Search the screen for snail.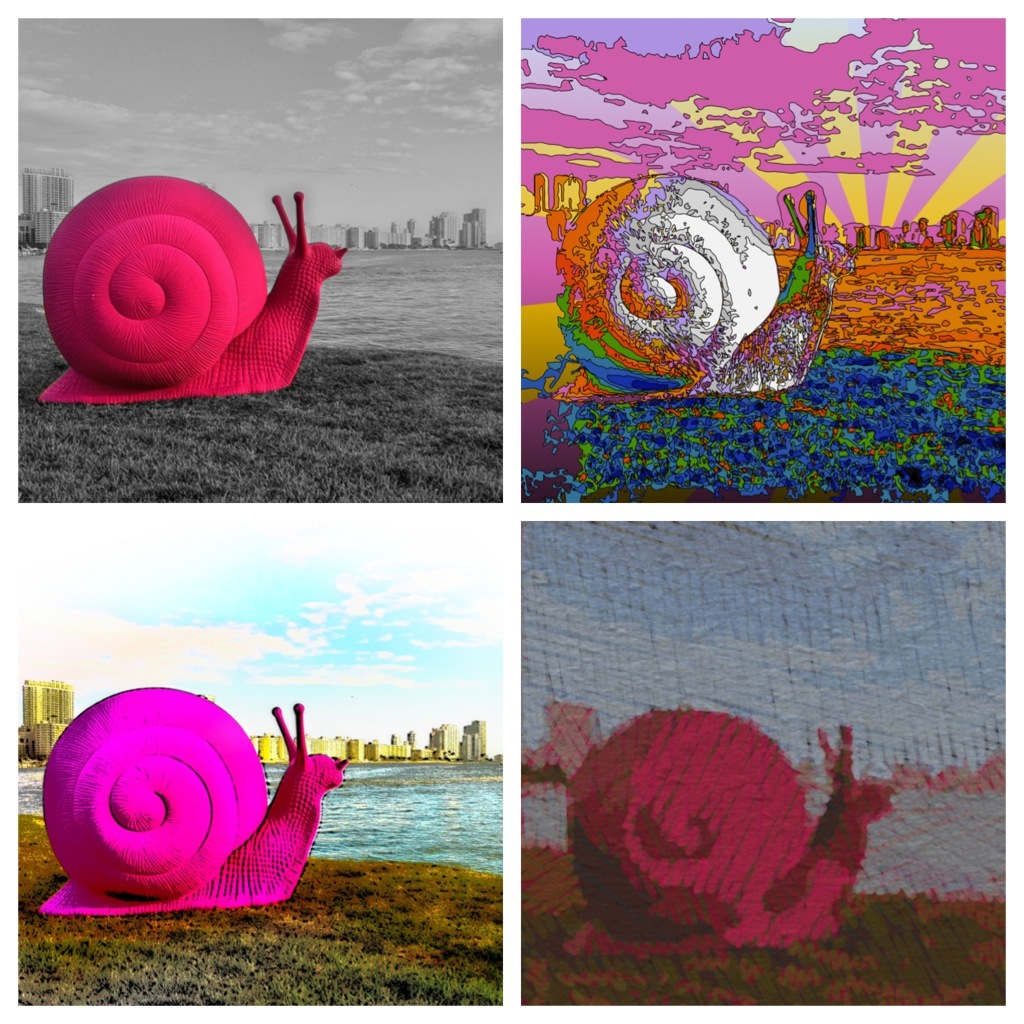
Found at [x1=572, y1=708, x2=901, y2=972].
